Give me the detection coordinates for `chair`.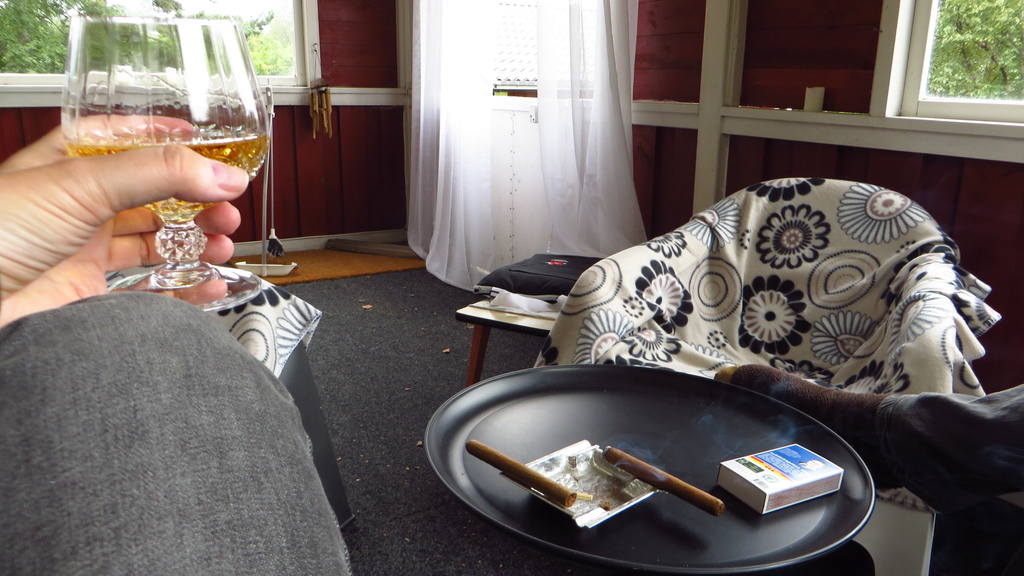
[x1=534, y1=173, x2=1005, y2=516].
